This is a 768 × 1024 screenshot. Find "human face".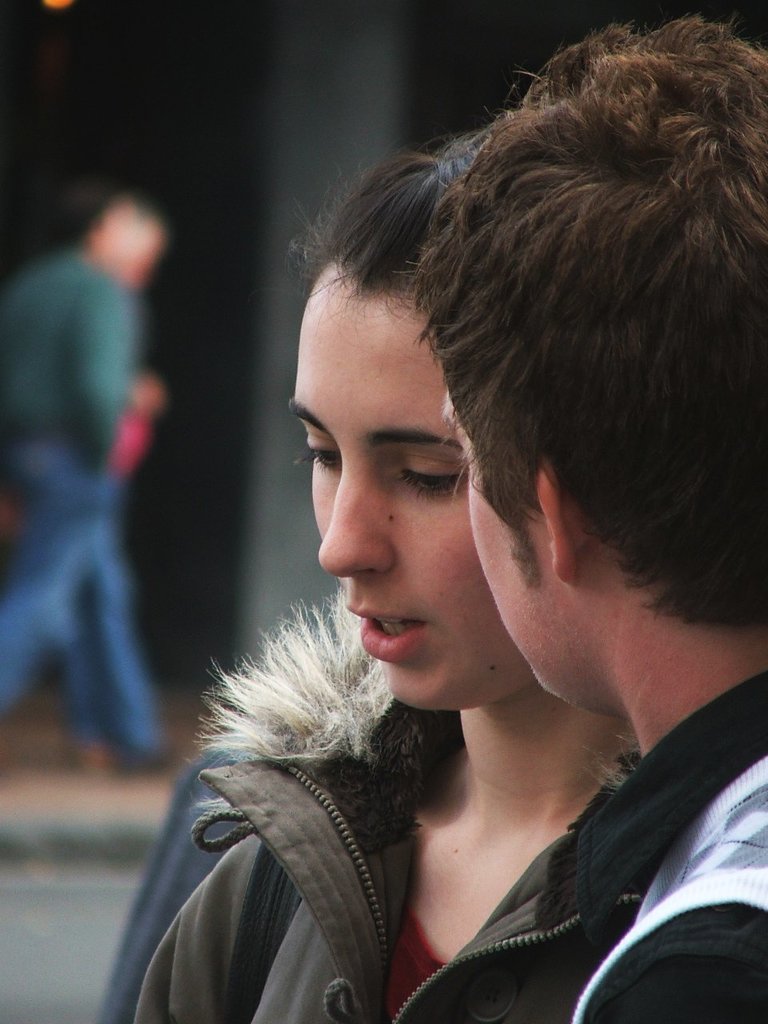
Bounding box: bbox=[283, 260, 531, 712].
